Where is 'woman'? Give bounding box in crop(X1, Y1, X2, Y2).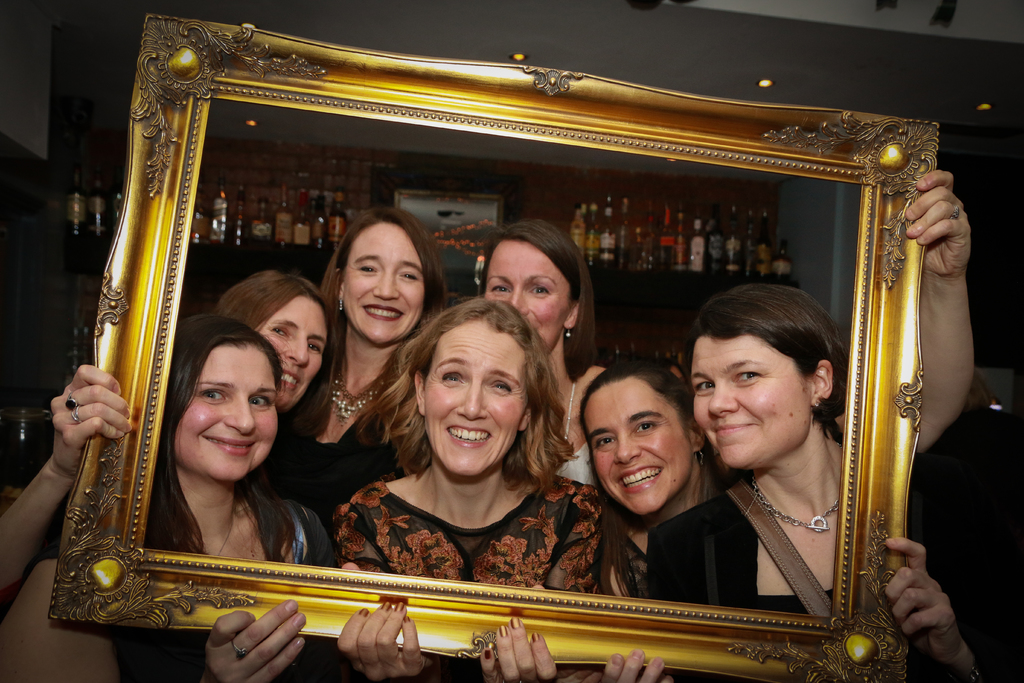
crop(598, 288, 997, 682).
